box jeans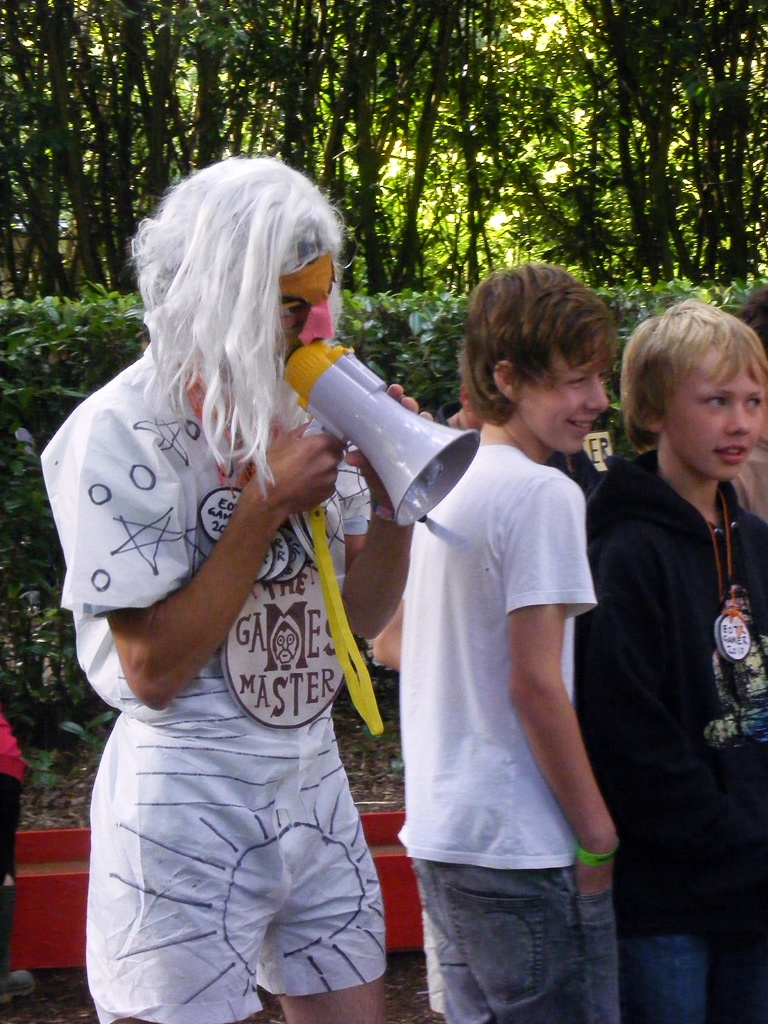
Rect(408, 833, 616, 1018)
